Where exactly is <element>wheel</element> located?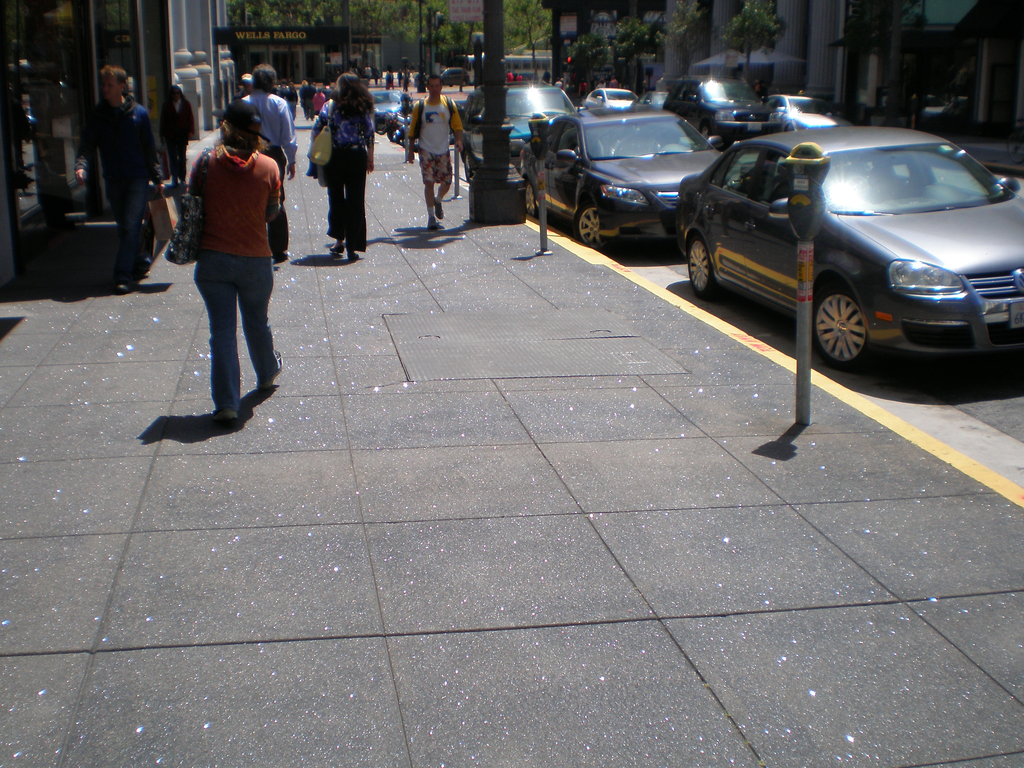
Its bounding box is (689, 237, 726, 311).
